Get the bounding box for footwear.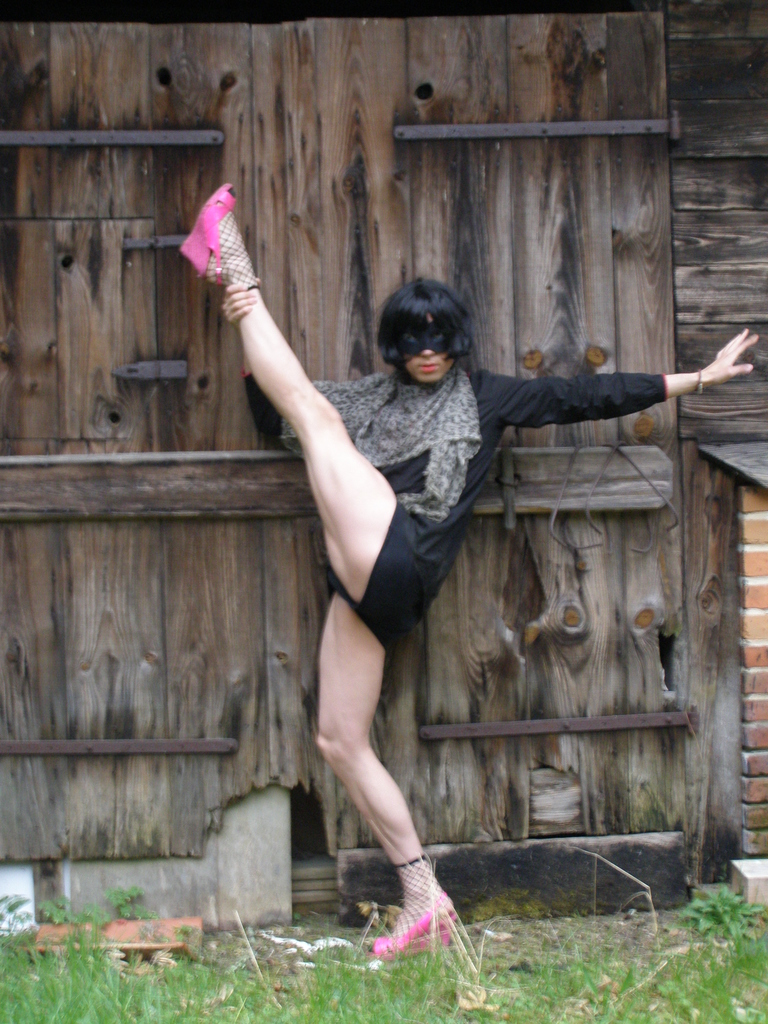
353/871/463/944.
